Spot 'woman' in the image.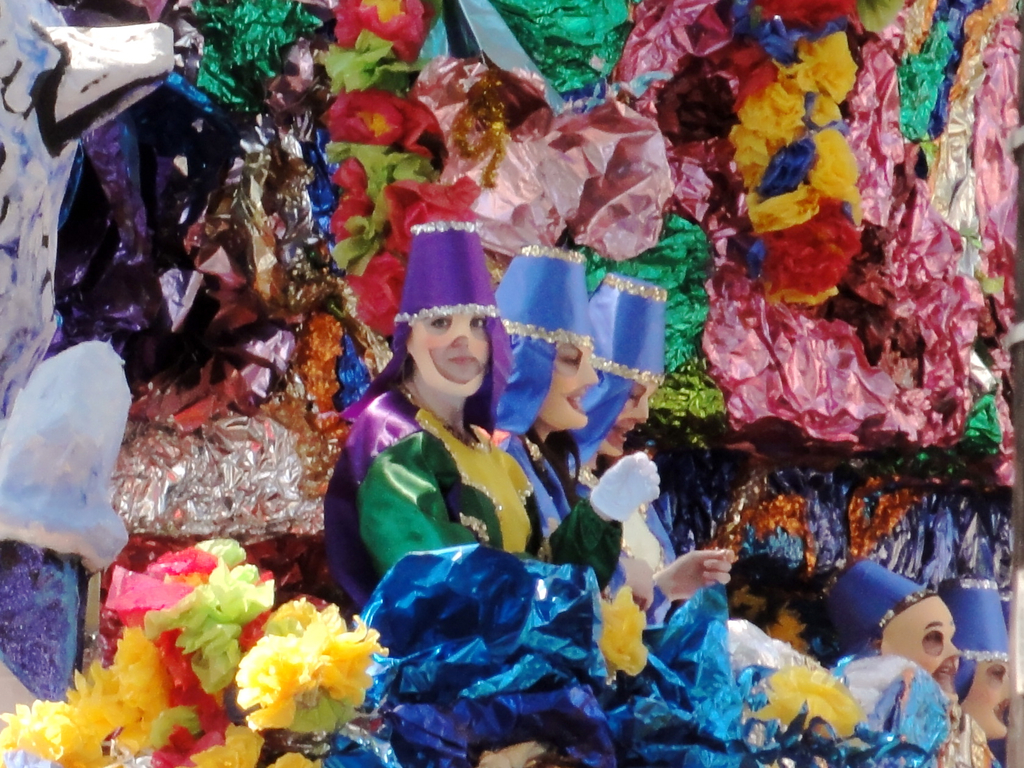
'woman' found at x1=323, y1=217, x2=660, y2=600.
